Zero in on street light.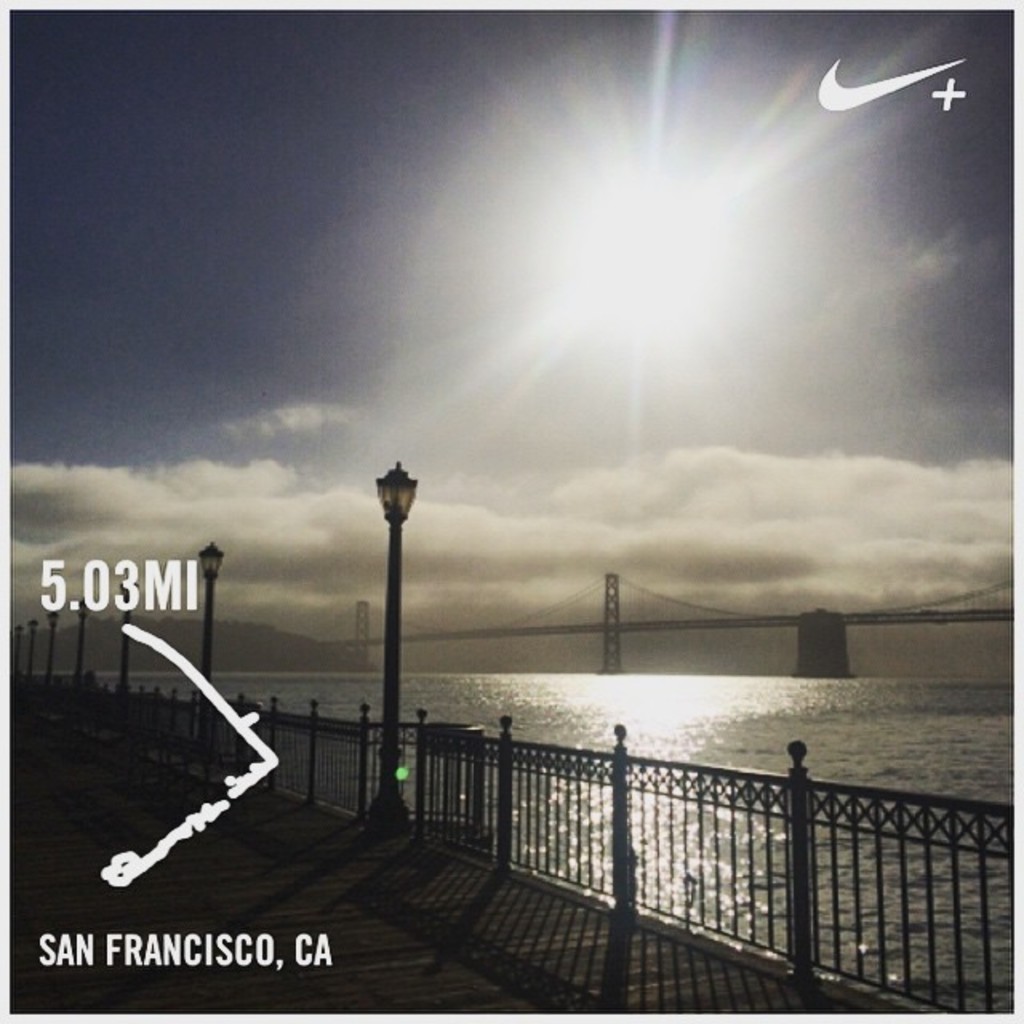
Zeroed in: BBox(371, 454, 419, 838).
